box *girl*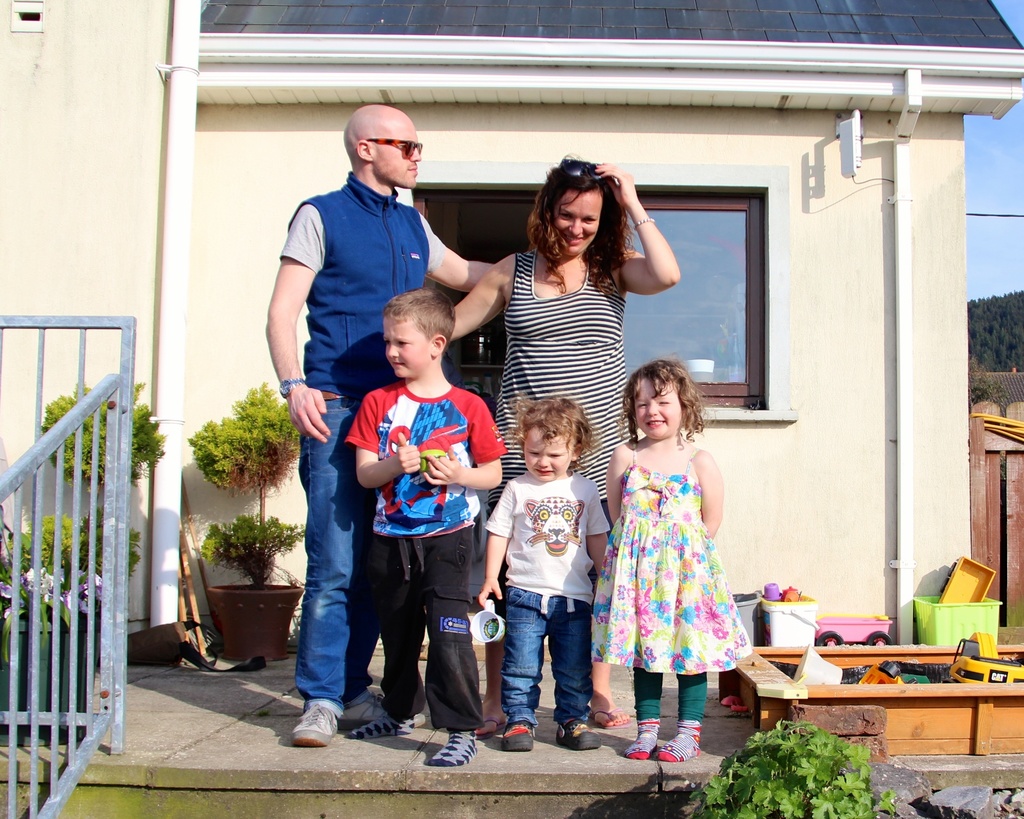
{"x1": 590, "y1": 356, "x2": 755, "y2": 764}
